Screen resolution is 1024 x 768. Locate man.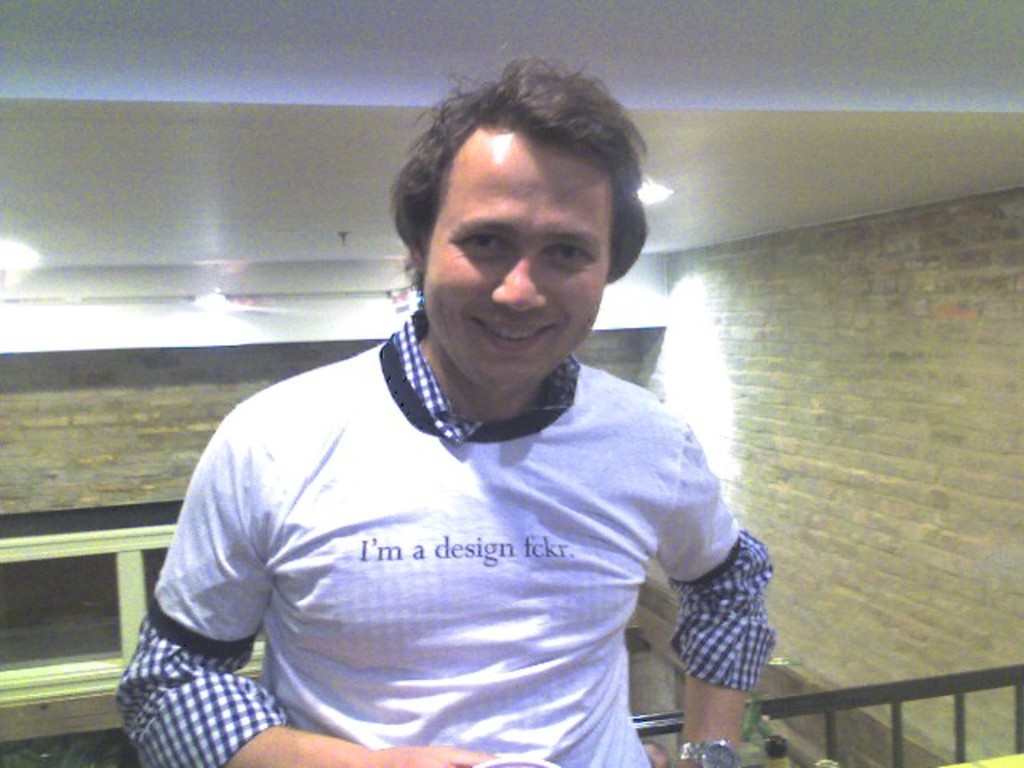
<box>149,75,784,760</box>.
